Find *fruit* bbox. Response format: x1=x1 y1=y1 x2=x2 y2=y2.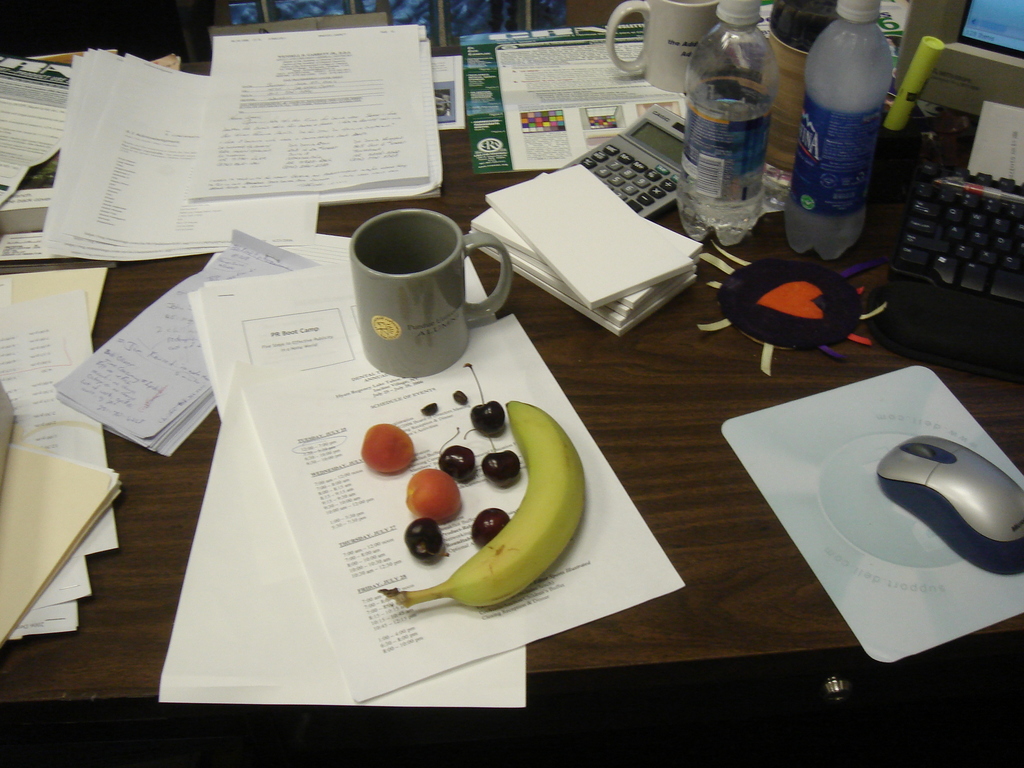
x1=436 y1=444 x2=483 y2=484.
